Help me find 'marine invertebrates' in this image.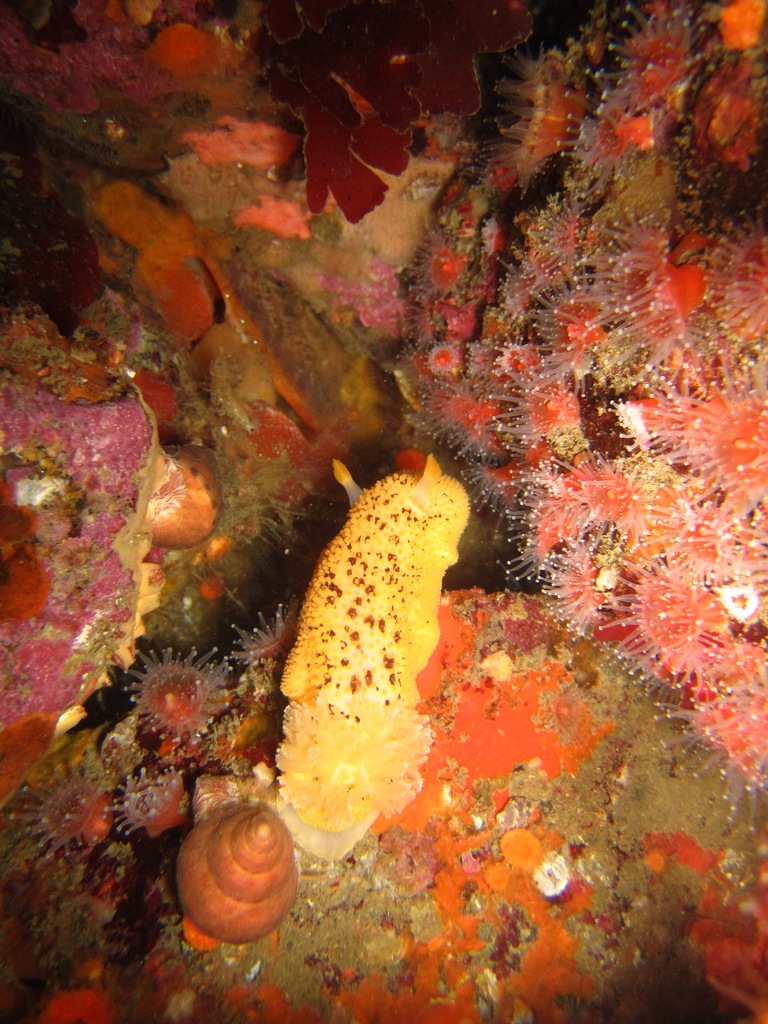
Found it: BBox(497, 357, 614, 445).
